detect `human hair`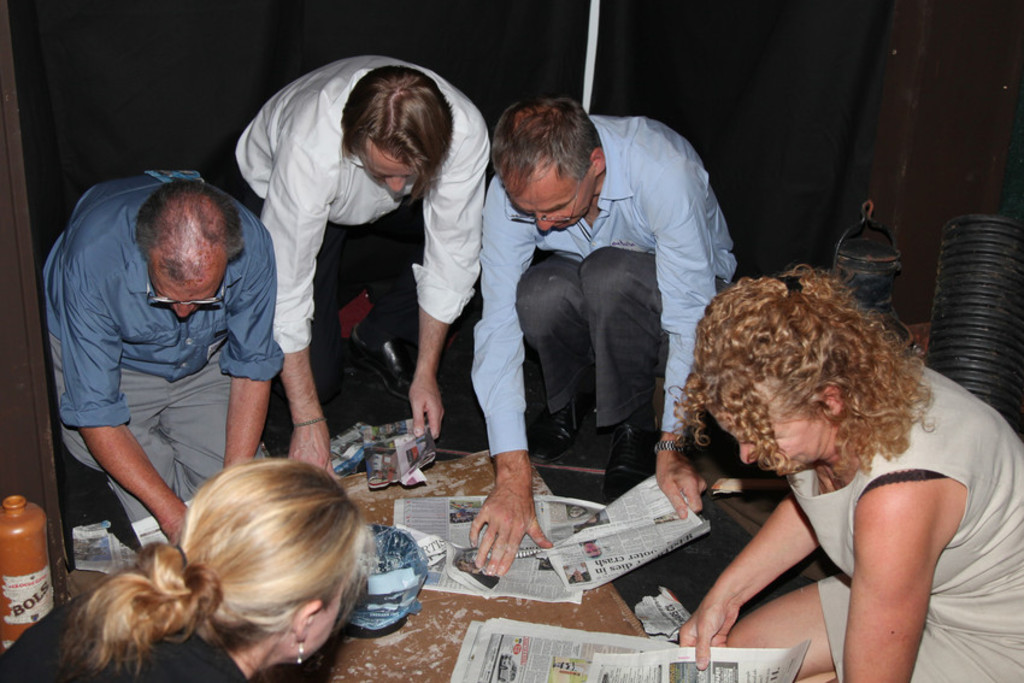
479, 105, 606, 194
